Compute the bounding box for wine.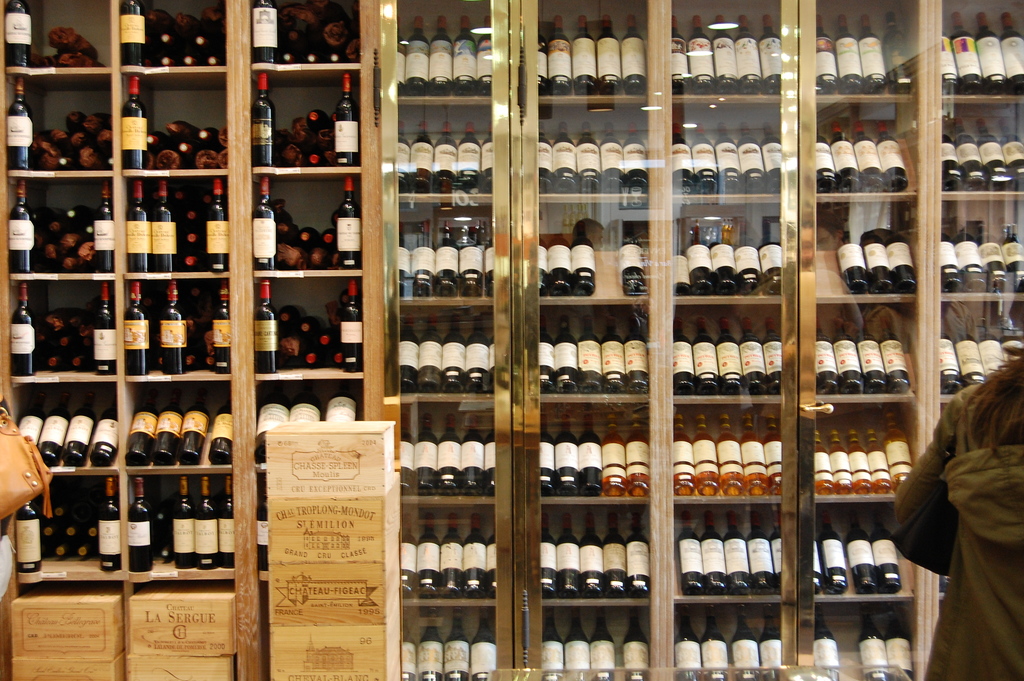
region(8, 174, 32, 273).
